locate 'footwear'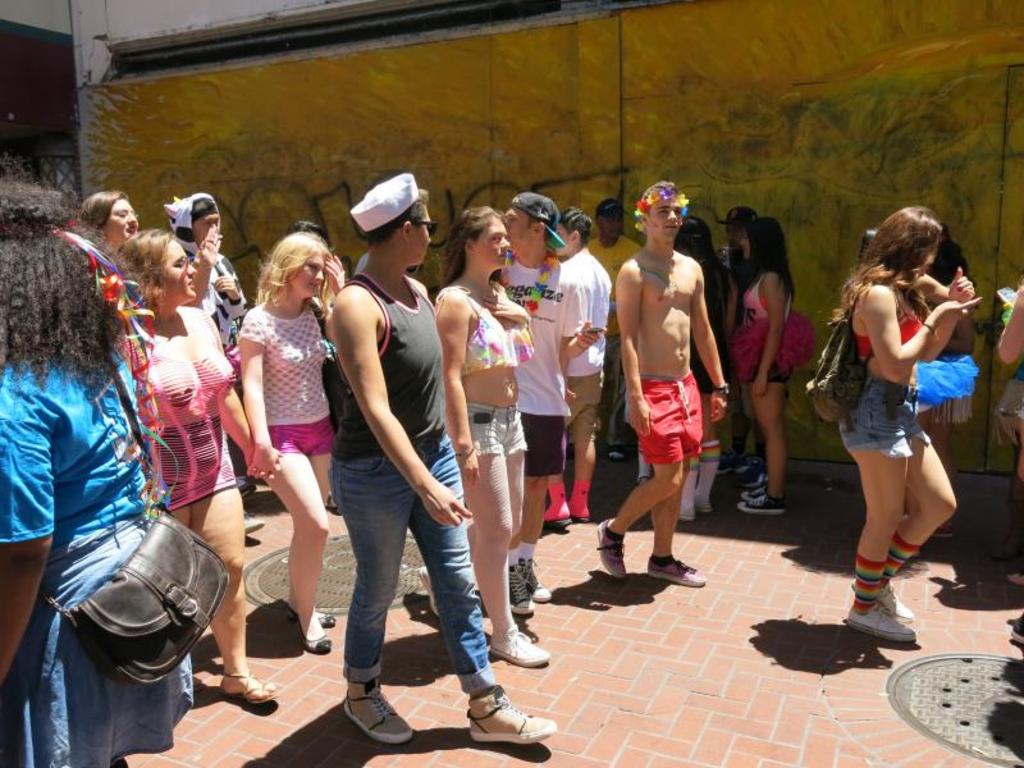
(847,596,919,650)
